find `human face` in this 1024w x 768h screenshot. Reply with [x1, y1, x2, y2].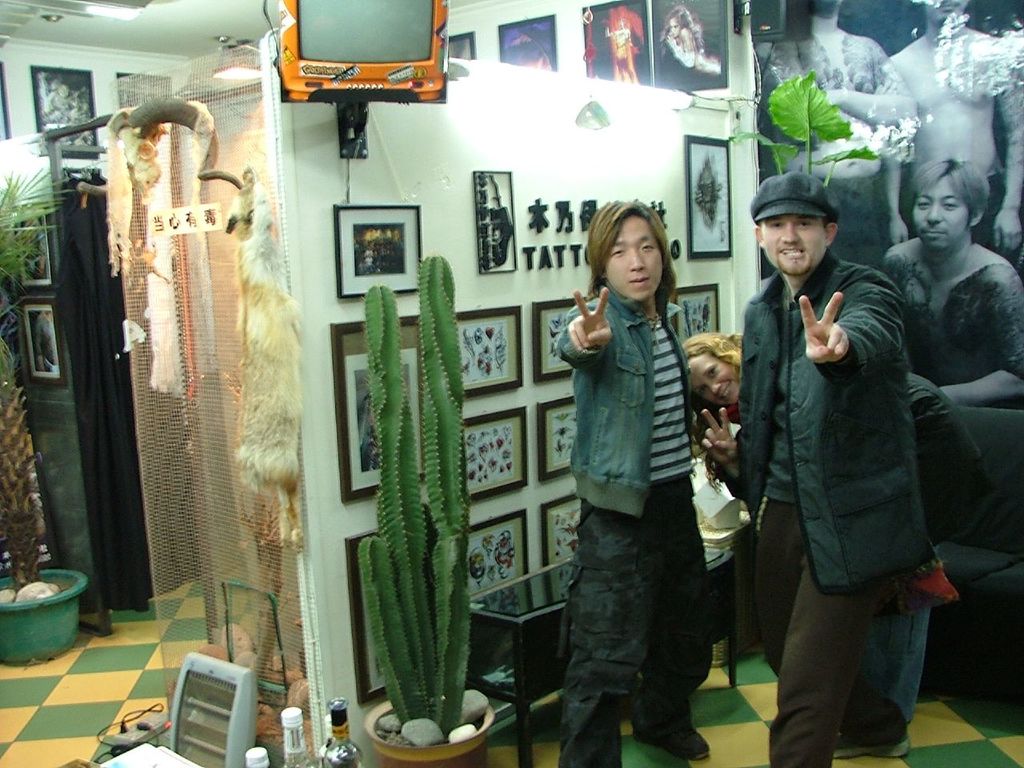
[910, 175, 970, 251].
